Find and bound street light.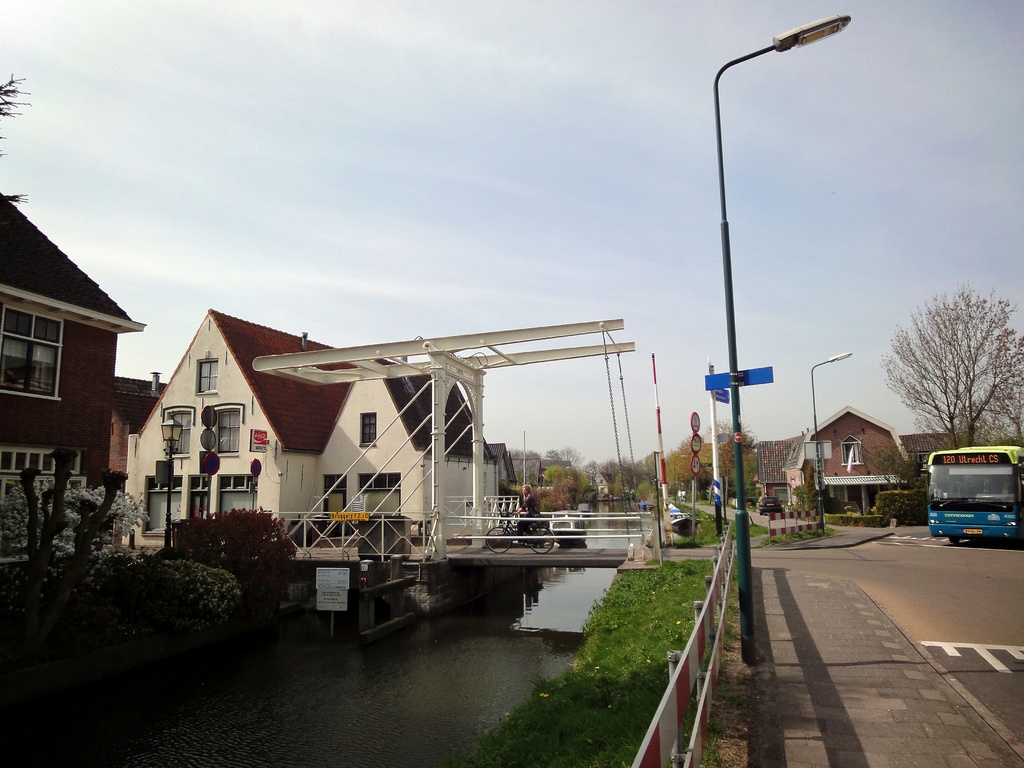
Bound: 739 11 849 664.
